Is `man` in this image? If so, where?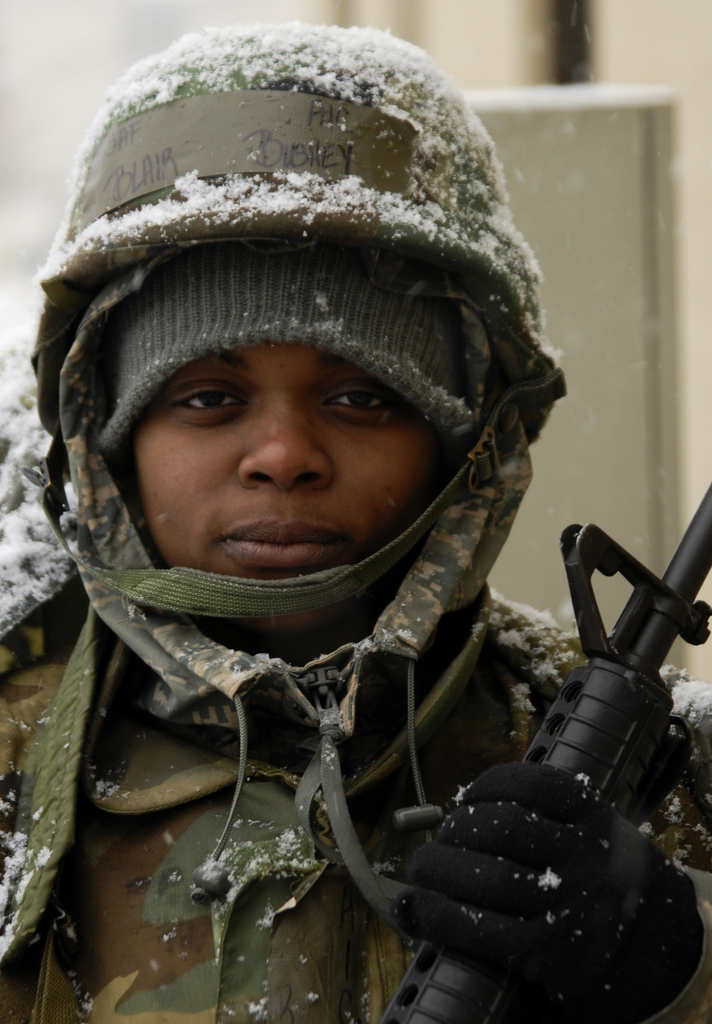
Yes, at pyautogui.locateOnScreen(0, 220, 711, 1023).
